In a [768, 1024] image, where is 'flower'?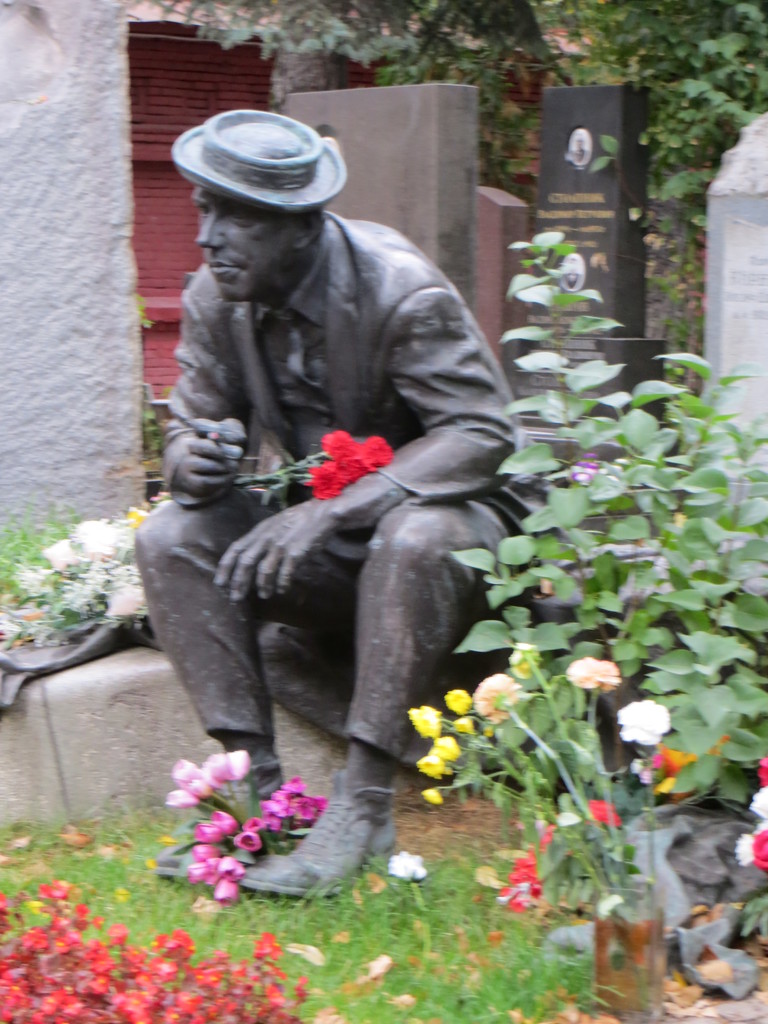
select_region(411, 751, 451, 781).
